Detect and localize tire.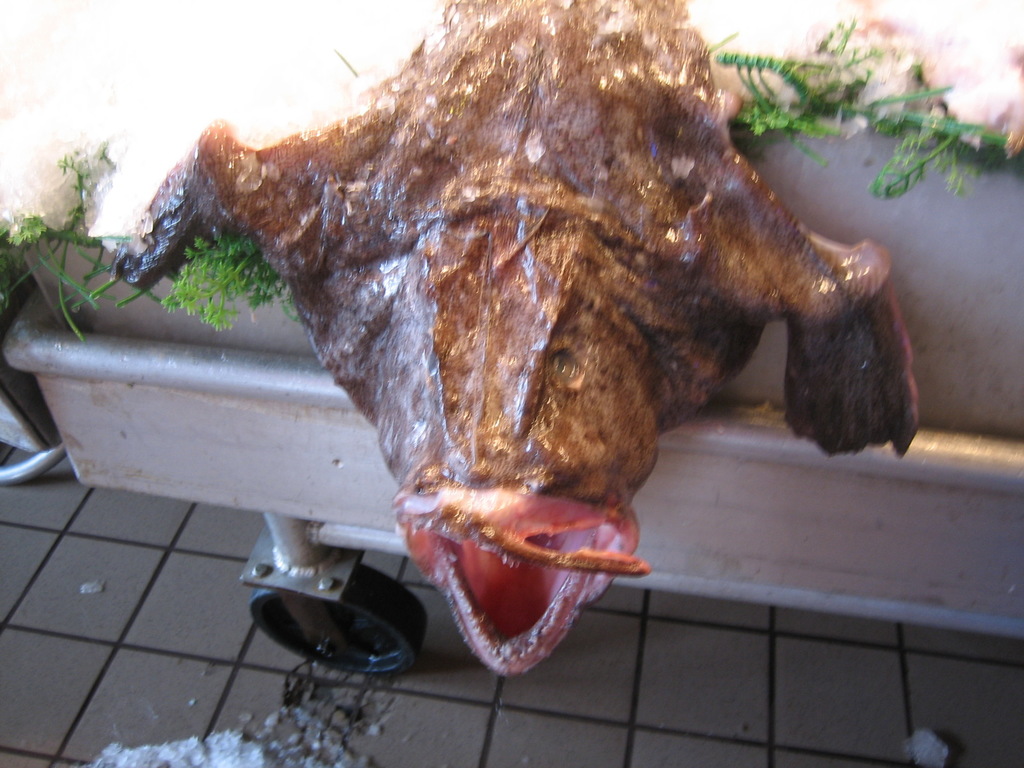
Localized at 250, 563, 427, 675.
